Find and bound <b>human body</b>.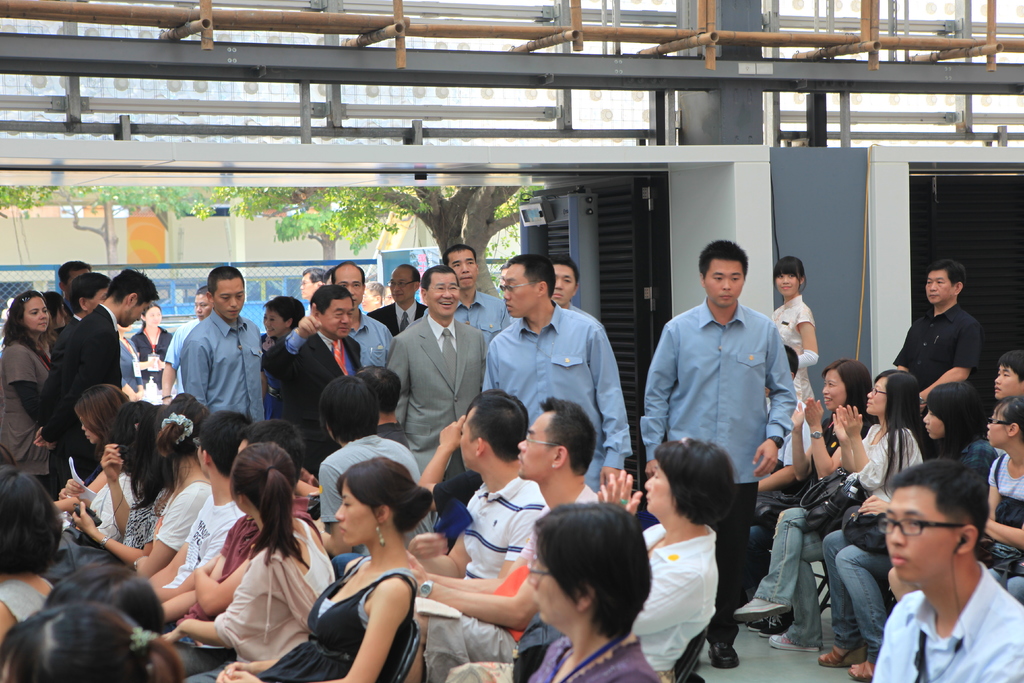
Bound: <box>872,570,1023,682</box>.
